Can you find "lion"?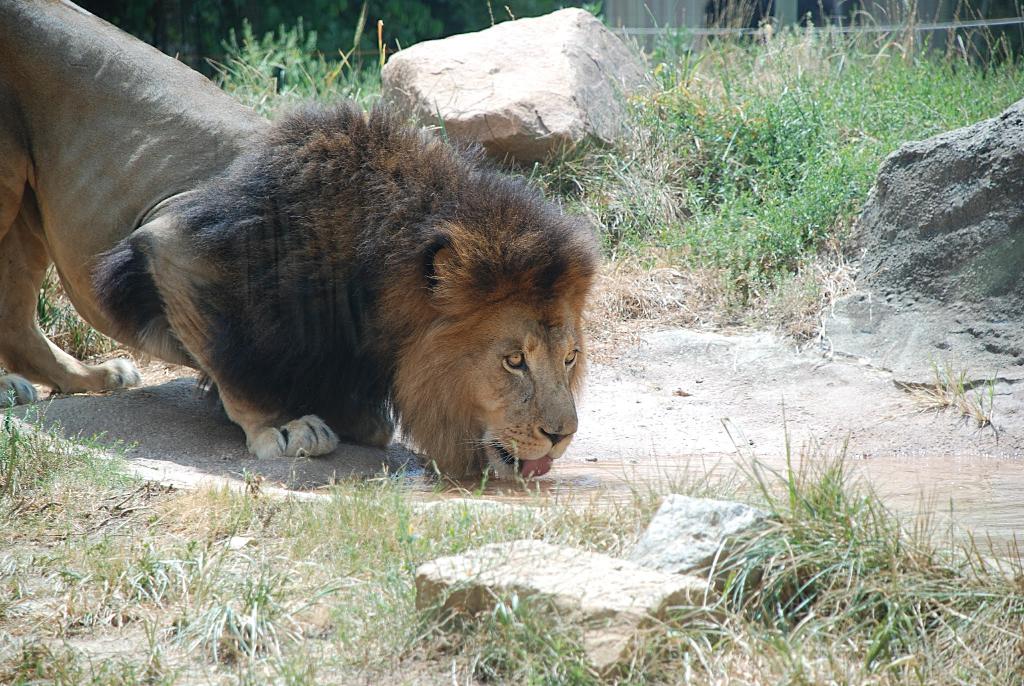
Yes, bounding box: {"left": 0, "top": 0, "right": 605, "bottom": 484}.
